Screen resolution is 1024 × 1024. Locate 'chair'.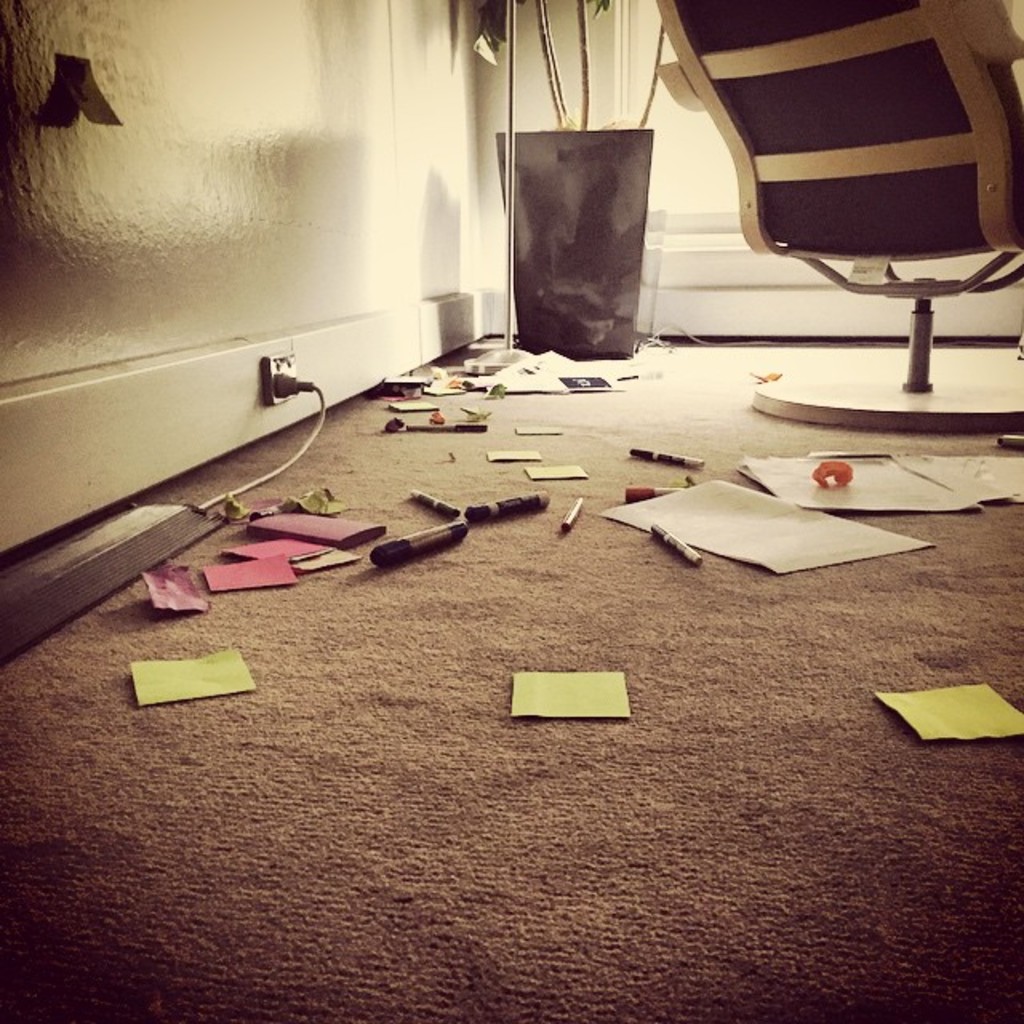
(x1=683, y1=0, x2=1022, y2=475).
